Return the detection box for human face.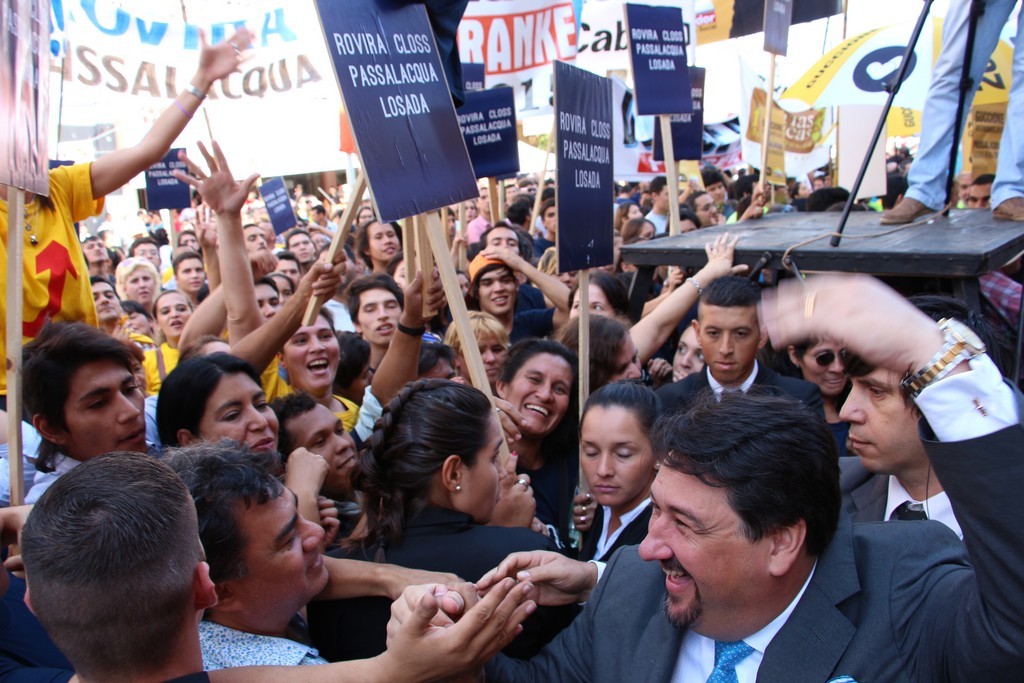
(x1=65, y1=361, x2=153, y2=455).
